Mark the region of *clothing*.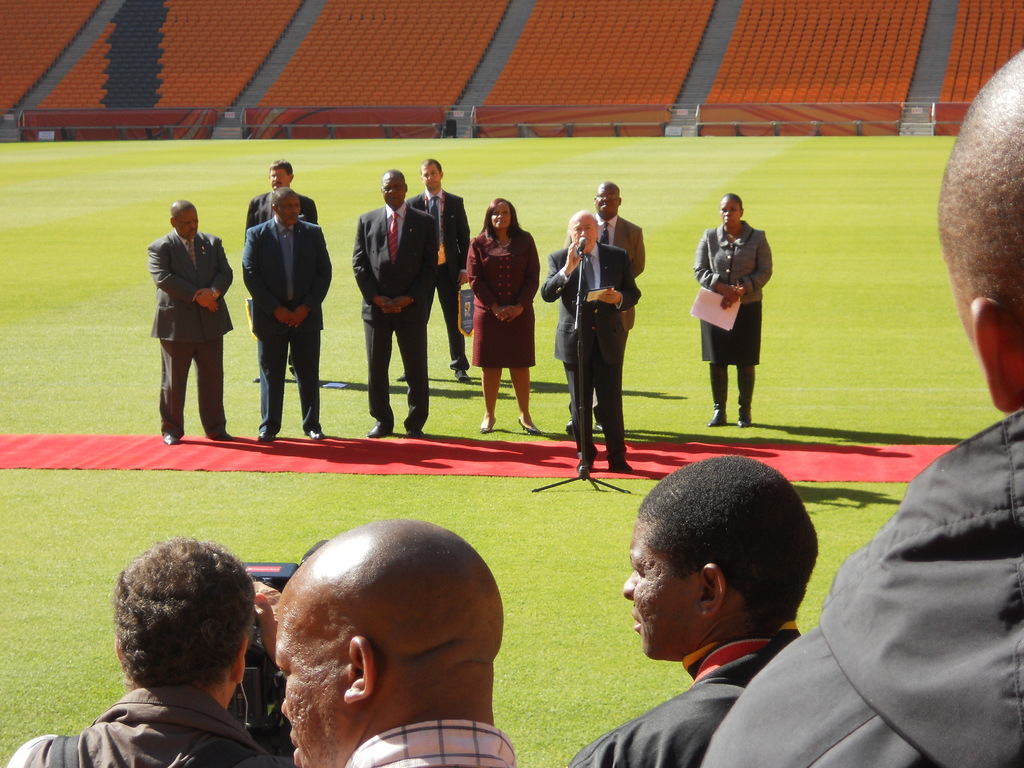
Region: (700,408,1023,767).
